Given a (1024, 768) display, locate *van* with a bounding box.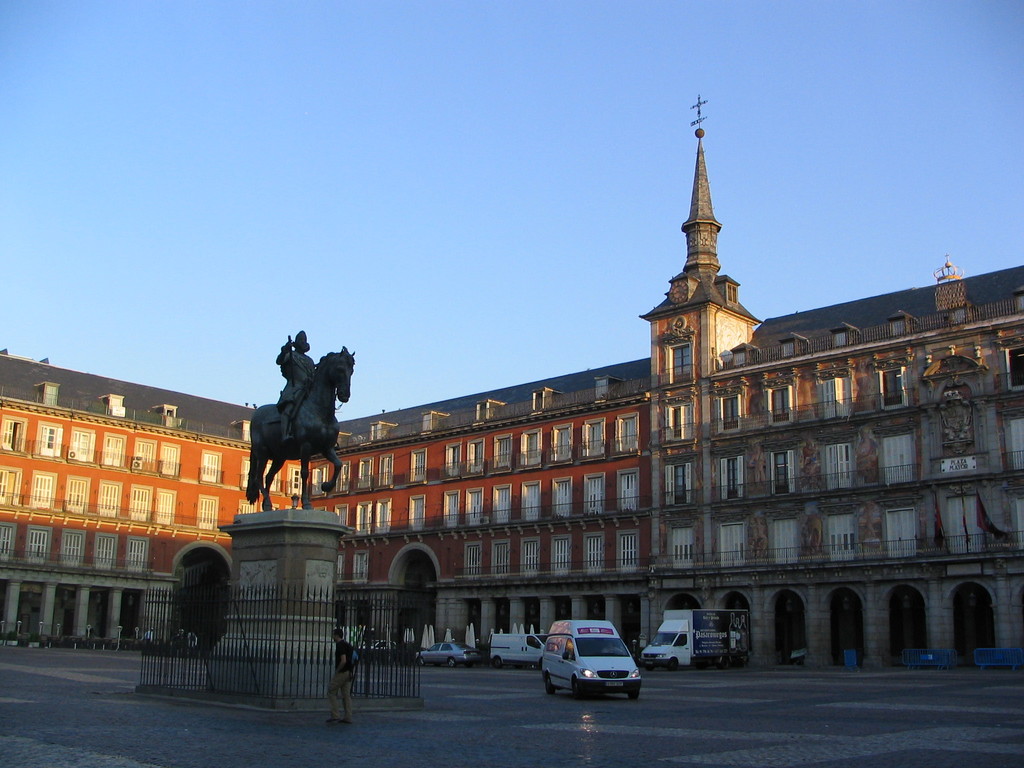
Located: <region>539, 618, 645, 703</region>.
